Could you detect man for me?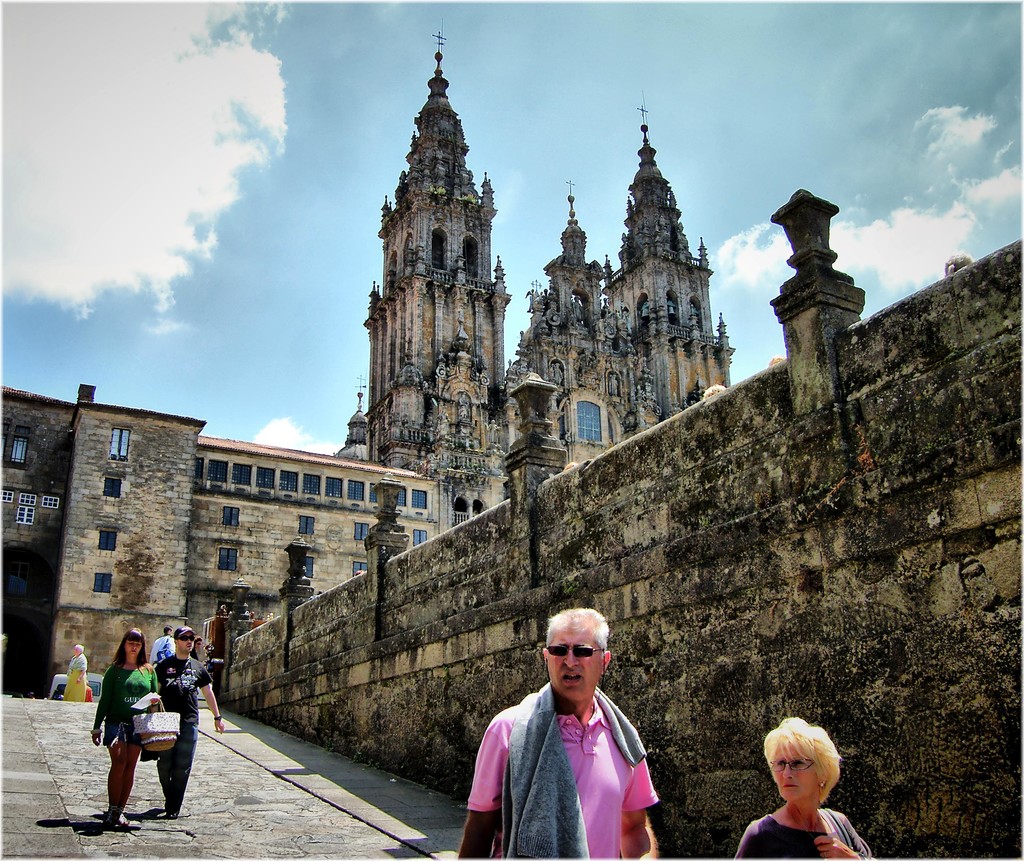
Detection result: bbox=[153, 622, 225, 820].
